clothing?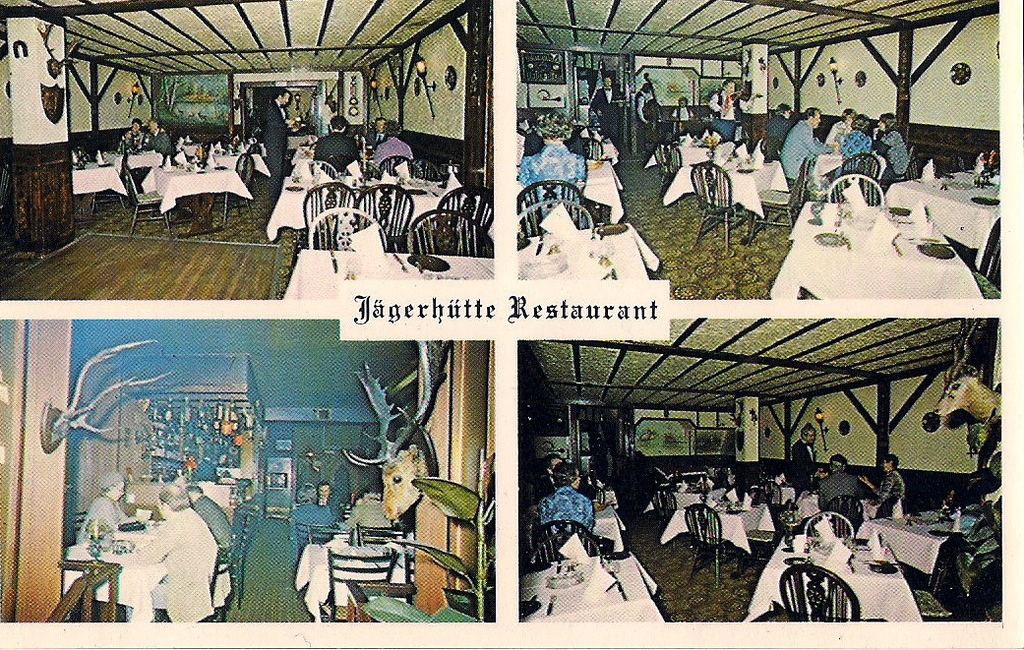
region(375, 135, 414, 166)
